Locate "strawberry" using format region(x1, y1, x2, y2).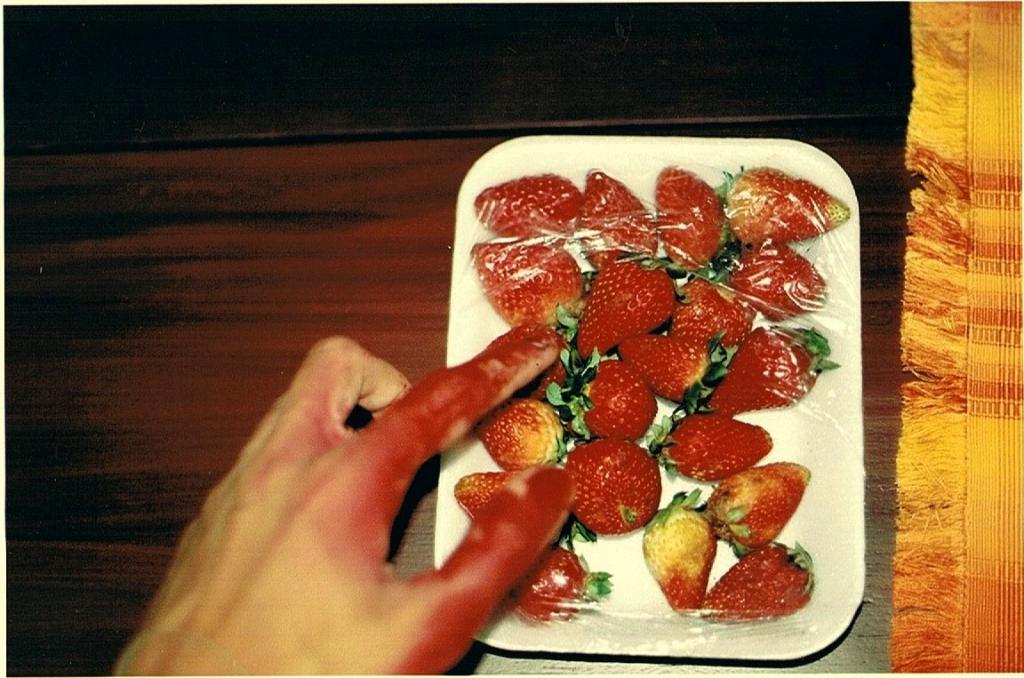
region(506, 544, 614, 626).
